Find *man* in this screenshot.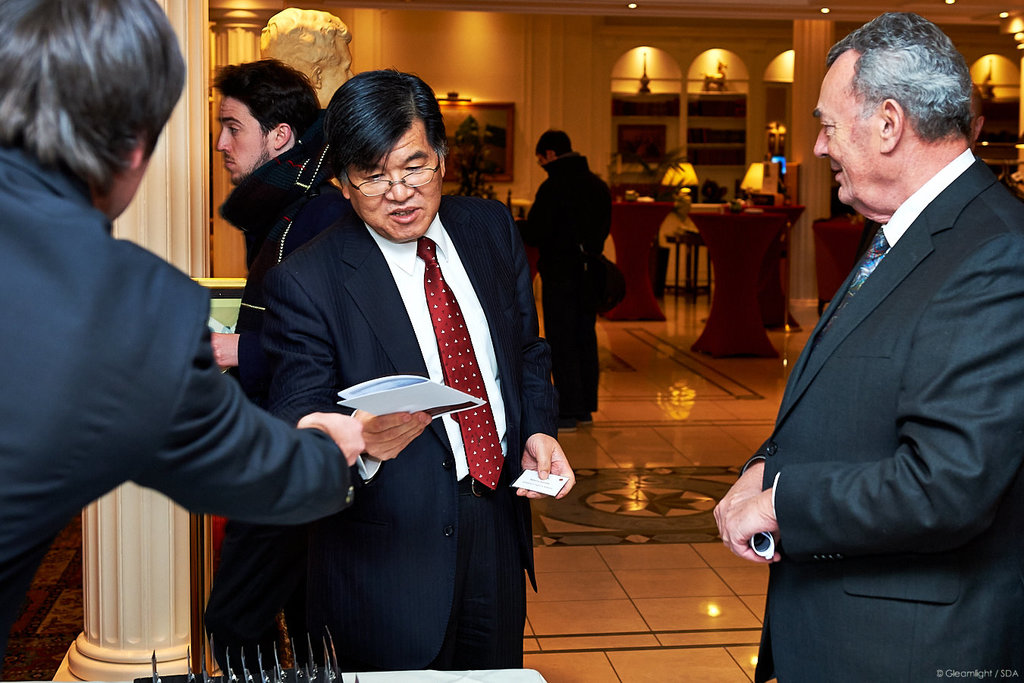
The bounding box for *man* is {"x1": 504, "y1": 124, "x2": 627, "y2": 428}.
